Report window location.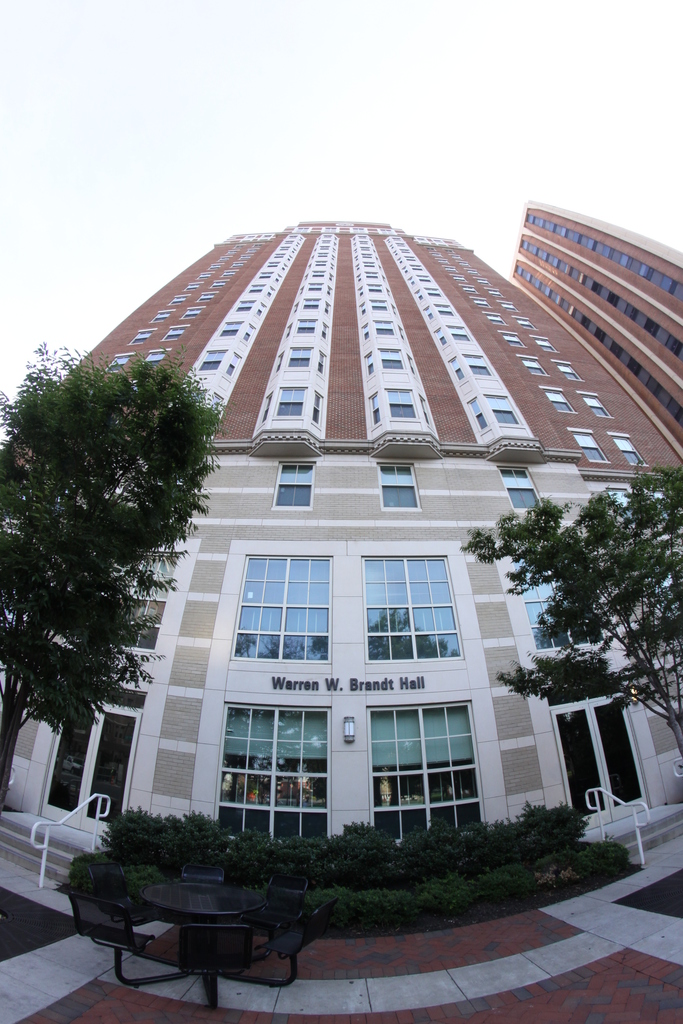
Report: box(149, 309, 174, 321).
